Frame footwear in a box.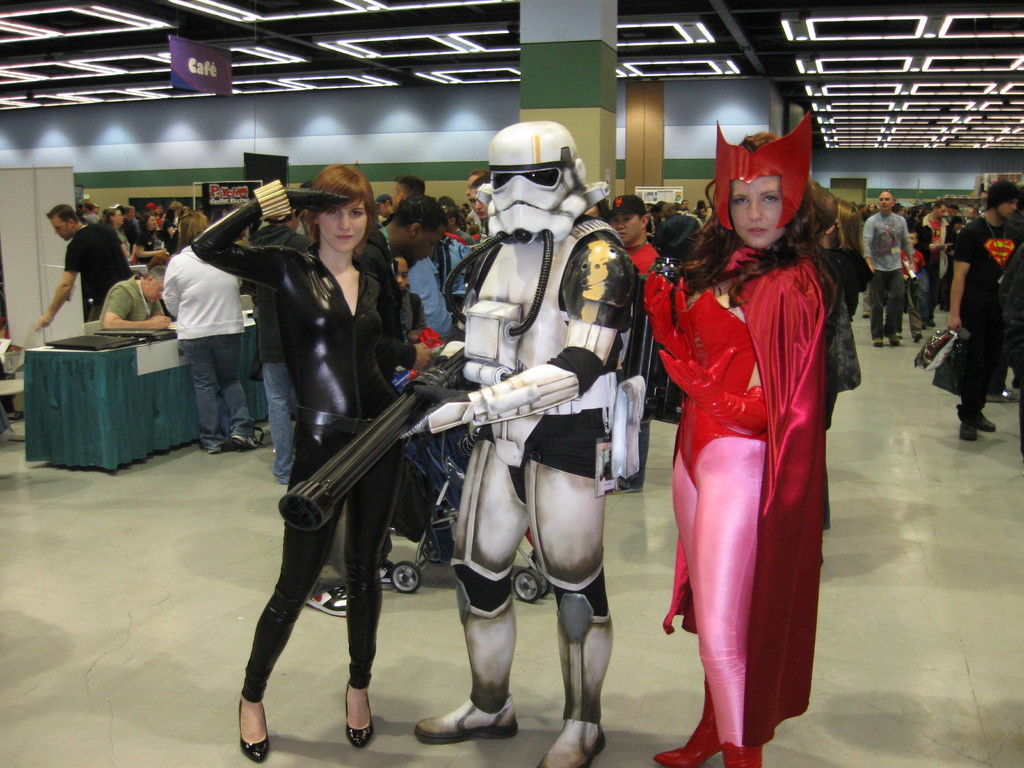
left=380, top=562, right=394, bottom=583.
